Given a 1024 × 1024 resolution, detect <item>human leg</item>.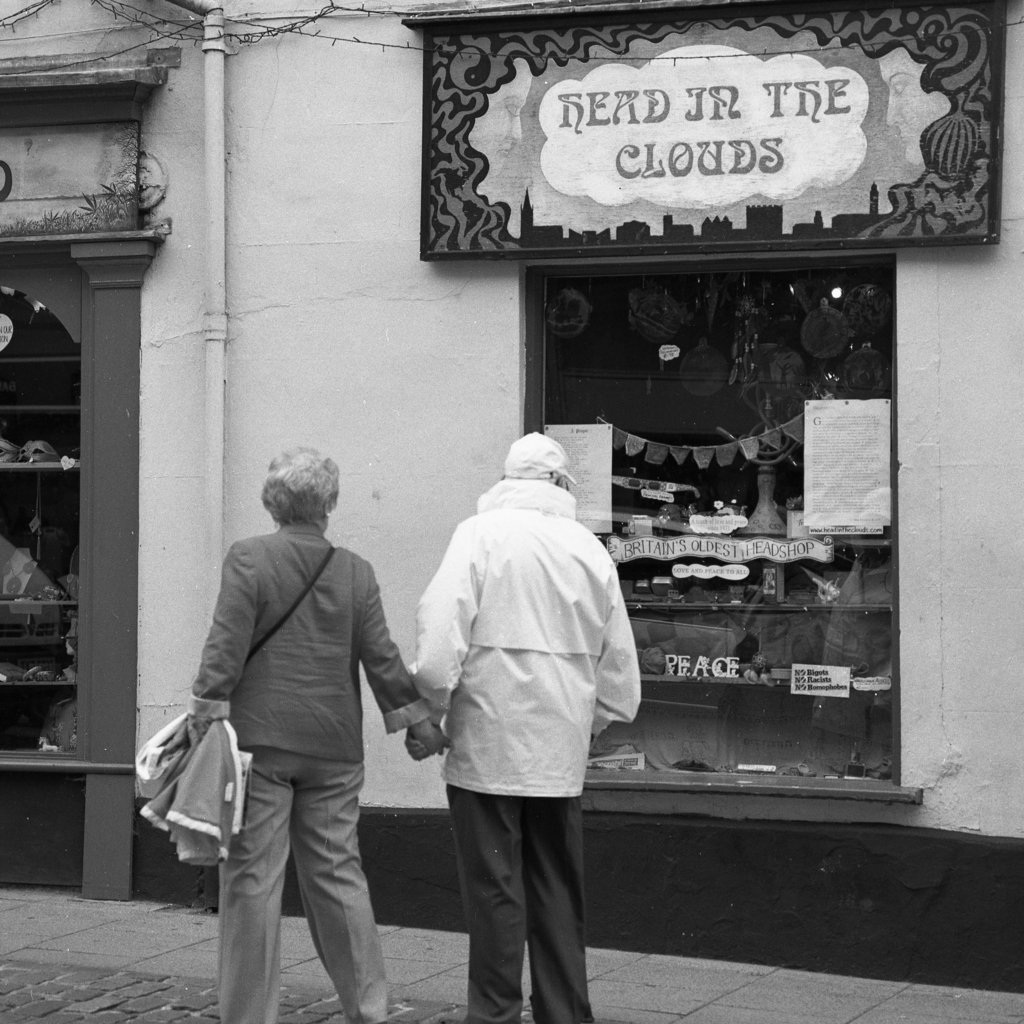
x1=217, y1=742, x2=296, y2=1023.
